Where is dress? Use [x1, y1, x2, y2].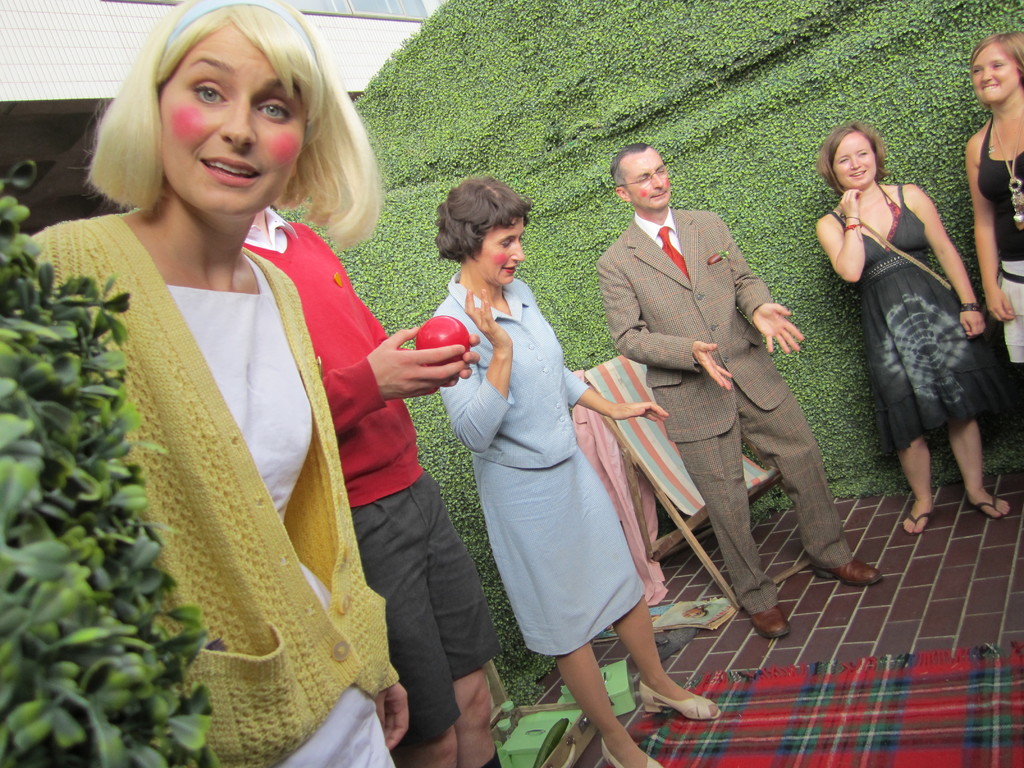
[831, 185, 1017, 467].
